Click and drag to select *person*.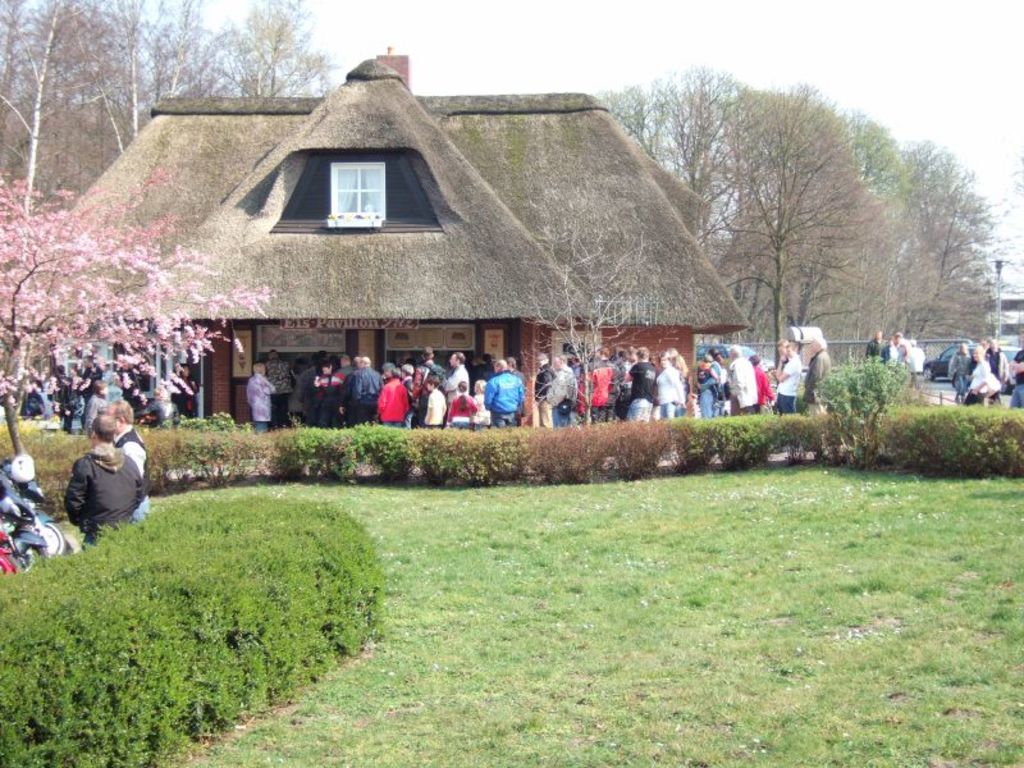
Selection: region(243, 366, 275, 431).
